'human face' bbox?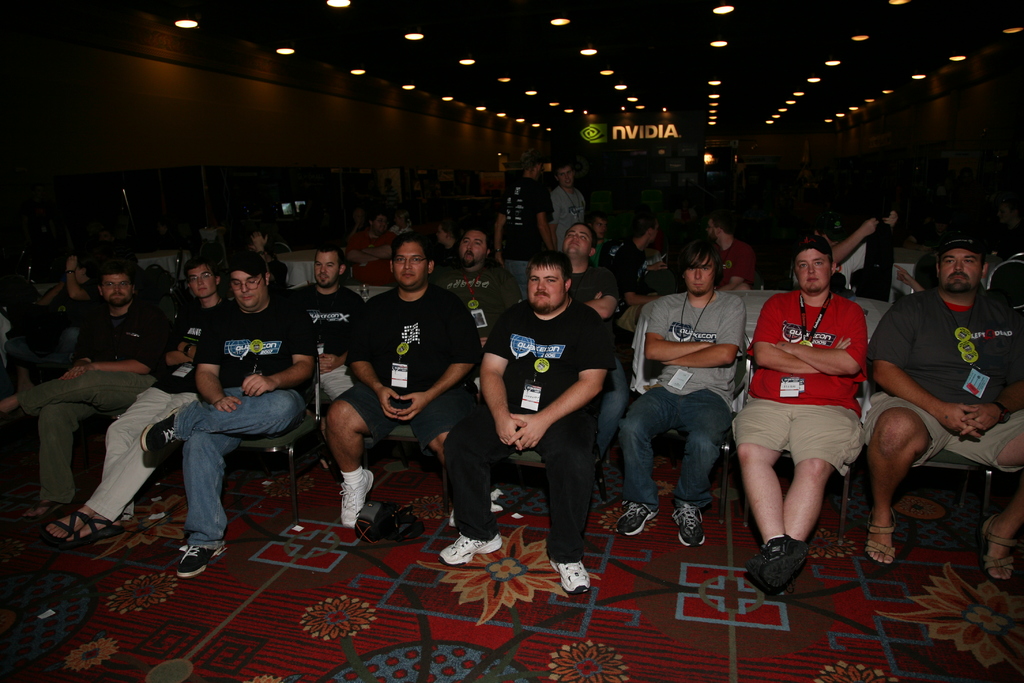
l=707, t=217, r=720, b=244
